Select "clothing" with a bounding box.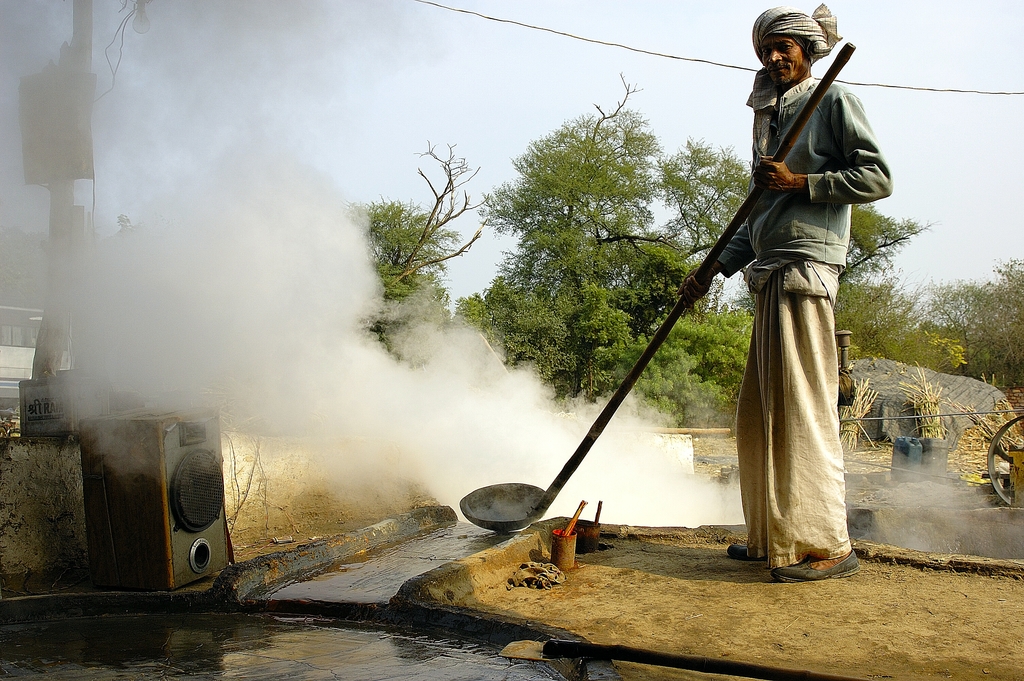
<bbox>713, 78, 888, 571</bbox>.
